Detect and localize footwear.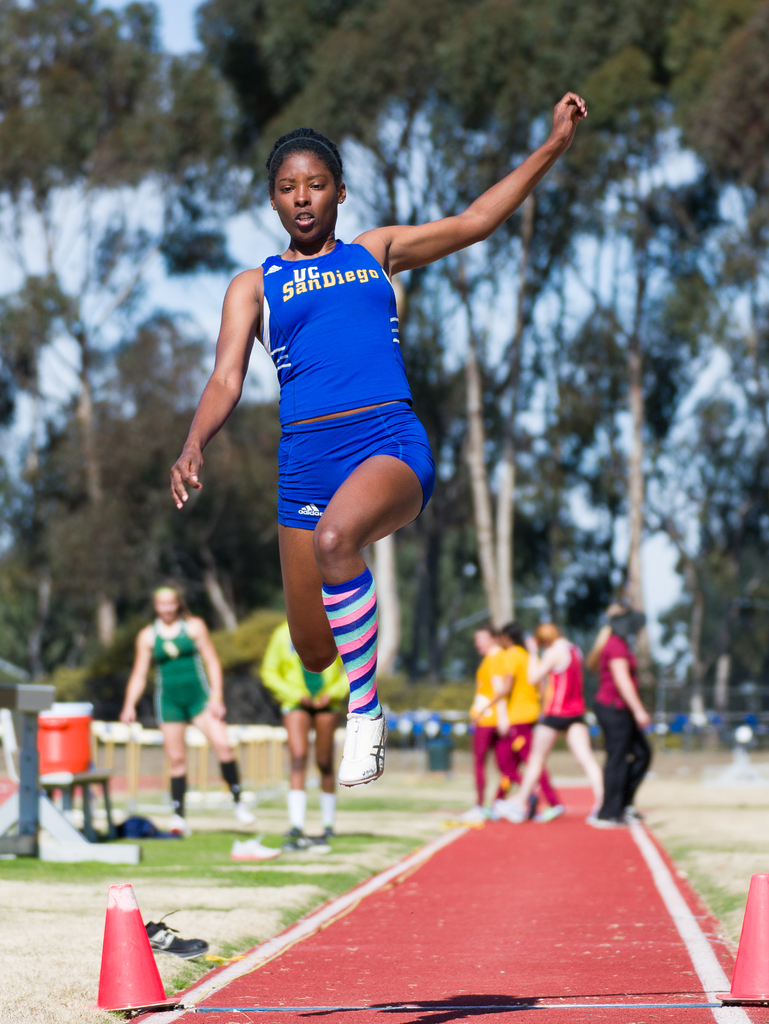
Localized at x1=286, y1=824, x2=307, y2=855.
